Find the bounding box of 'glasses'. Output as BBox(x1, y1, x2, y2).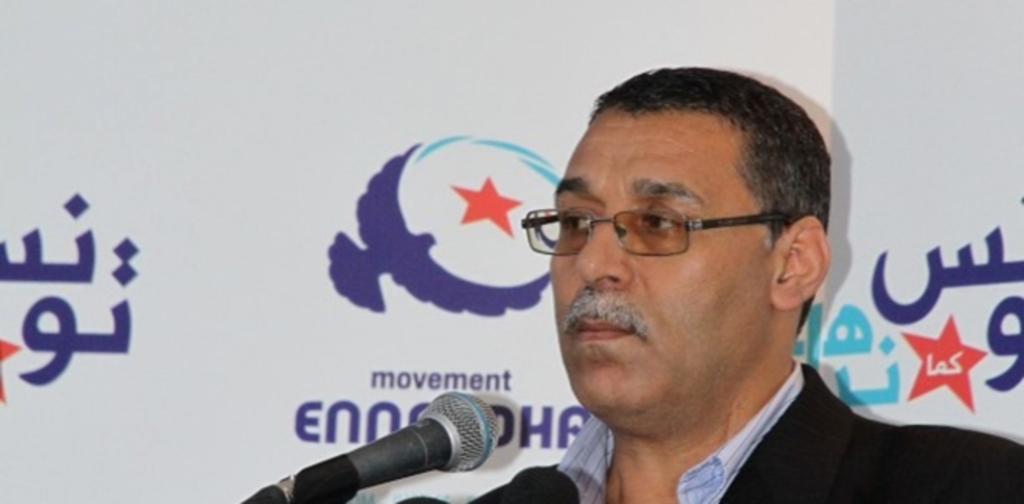
BBox(523, 178, 788, 259).
